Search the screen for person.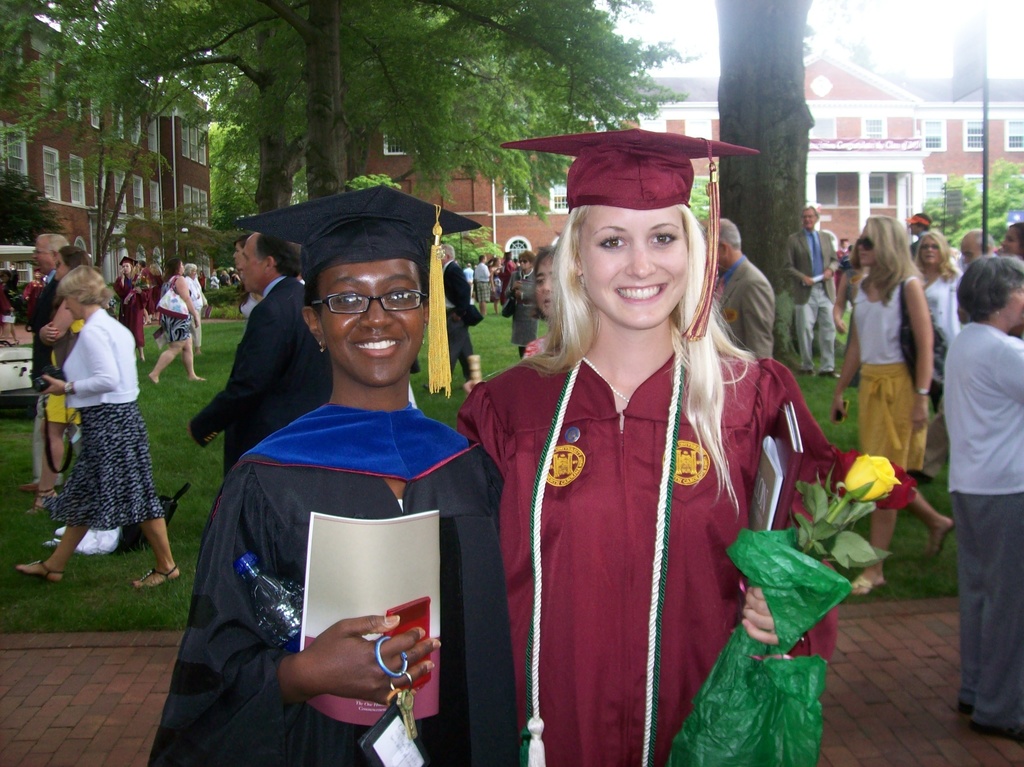
Found at (left=698, top=216, right=772, bottom=366).
